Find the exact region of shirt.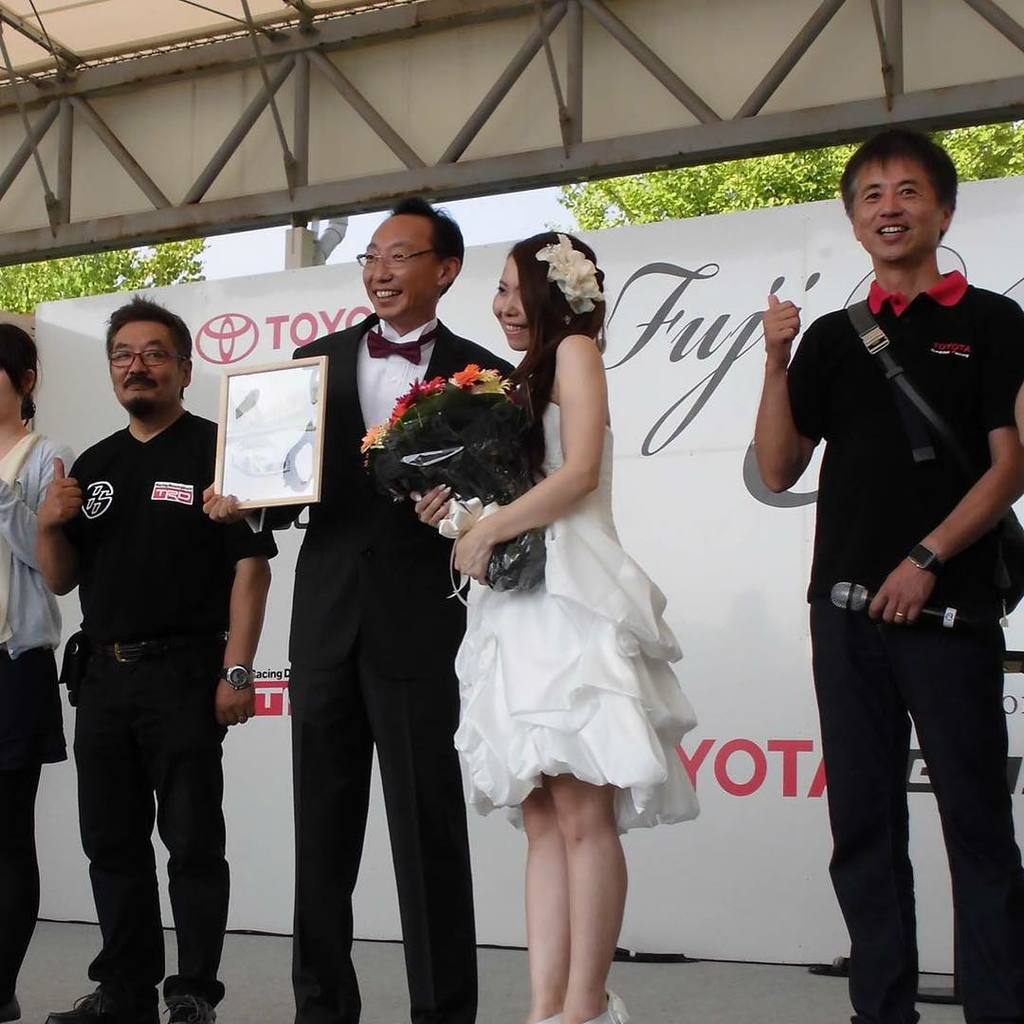
Exact region: bbox=[357, 321, 438, 425].
